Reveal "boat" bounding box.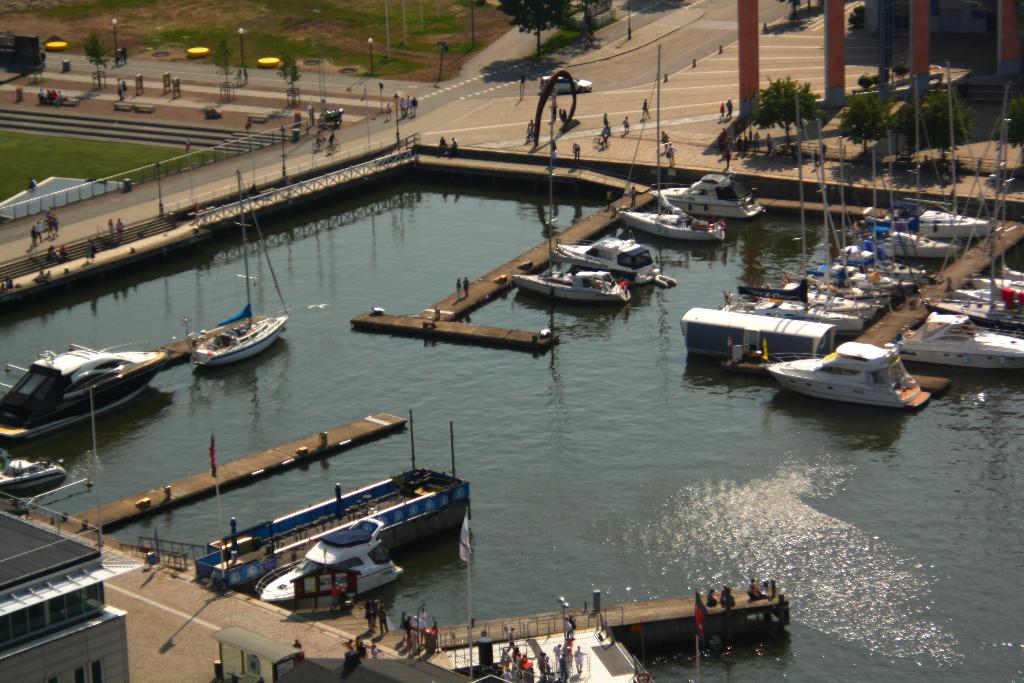
Revealed: 555 227 675 283.
